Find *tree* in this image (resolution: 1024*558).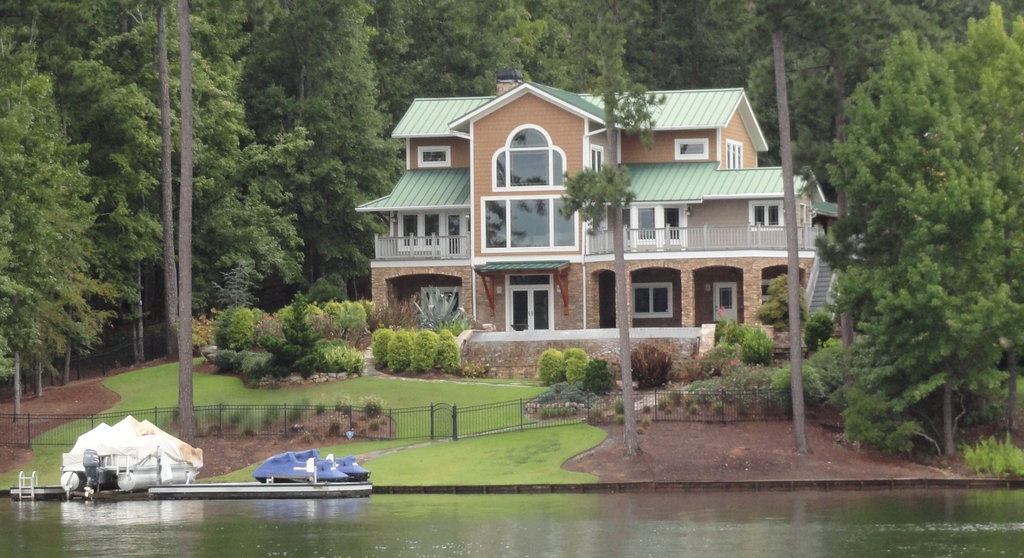
(623, 0, 758, 93).
